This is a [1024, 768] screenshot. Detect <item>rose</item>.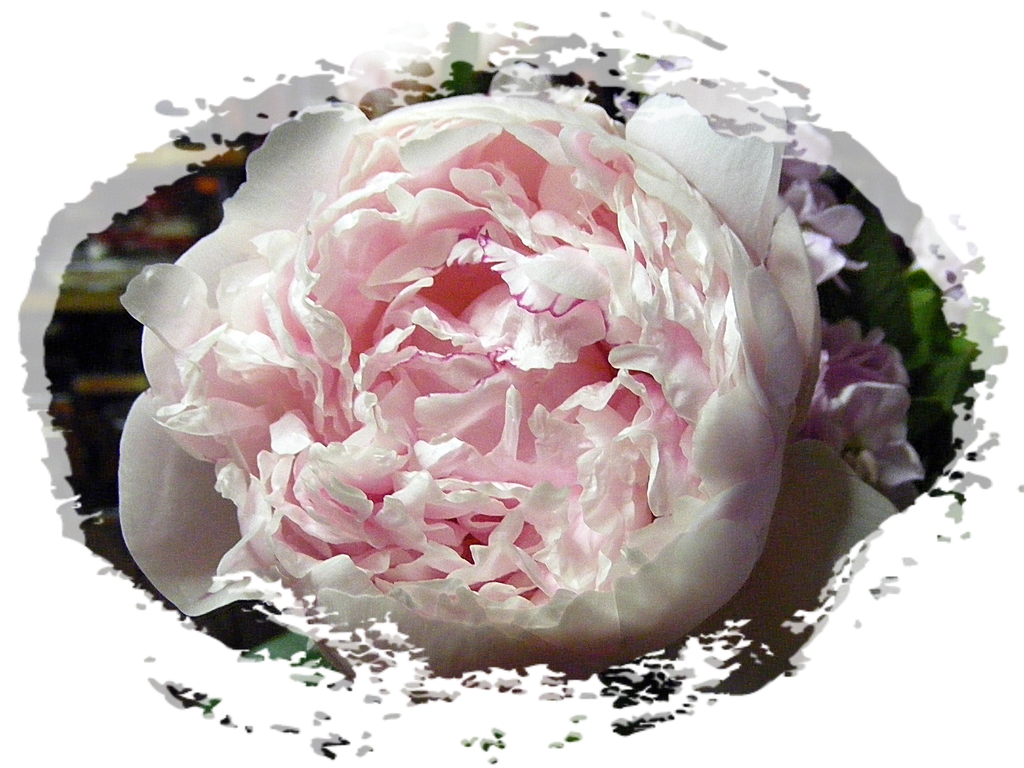
x1=116 y1=50 x2=903 y2=669.
